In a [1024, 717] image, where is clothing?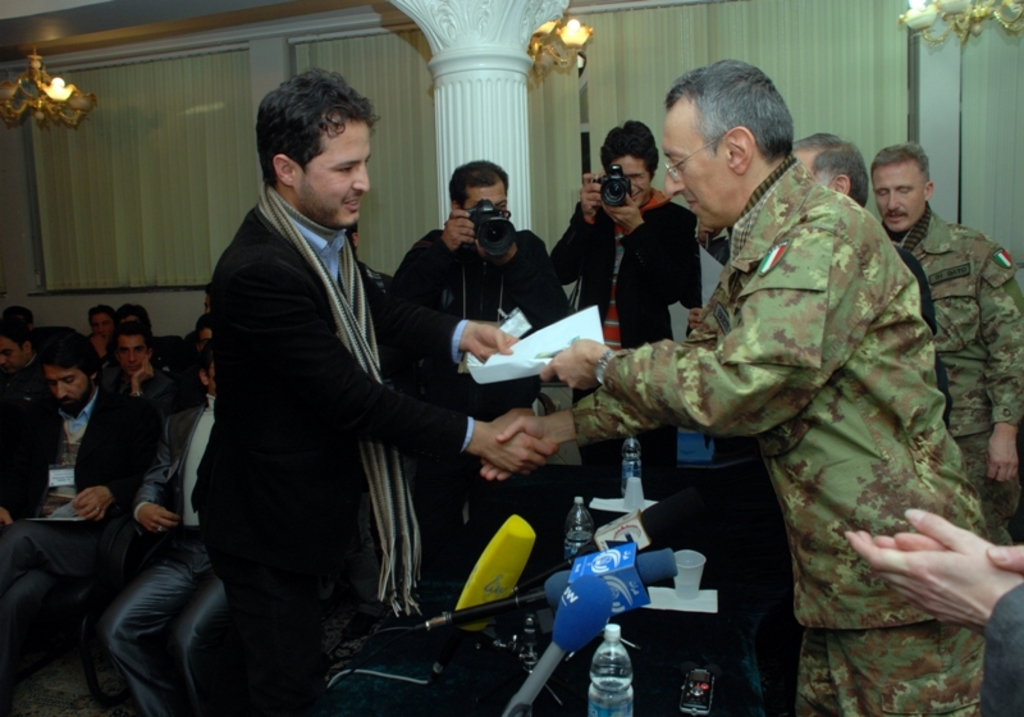
region(980, 576, 1023, 716).
